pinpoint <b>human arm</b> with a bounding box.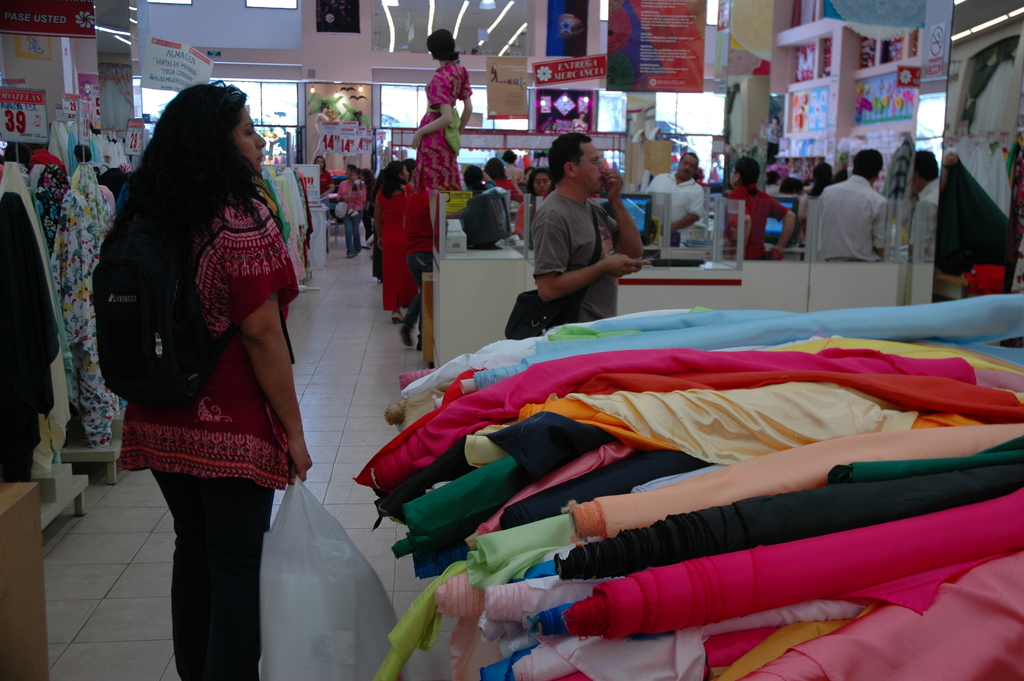
BBox(664, 184, 707, 233).
